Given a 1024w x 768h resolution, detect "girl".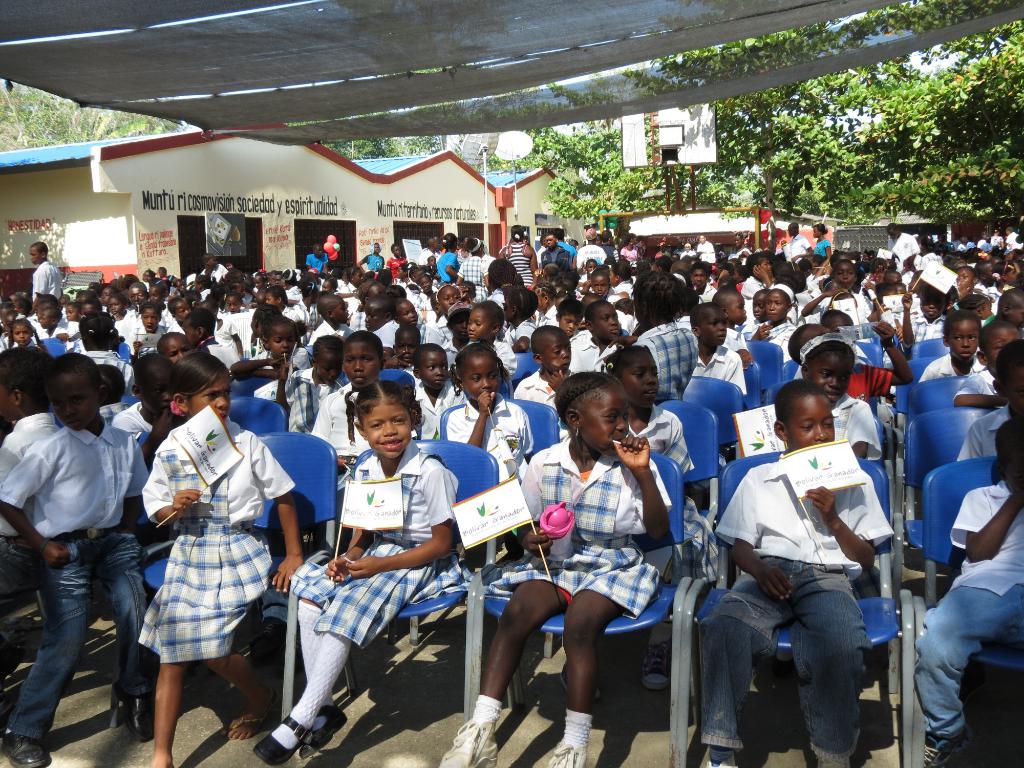
(173, 306, 243, 369).
